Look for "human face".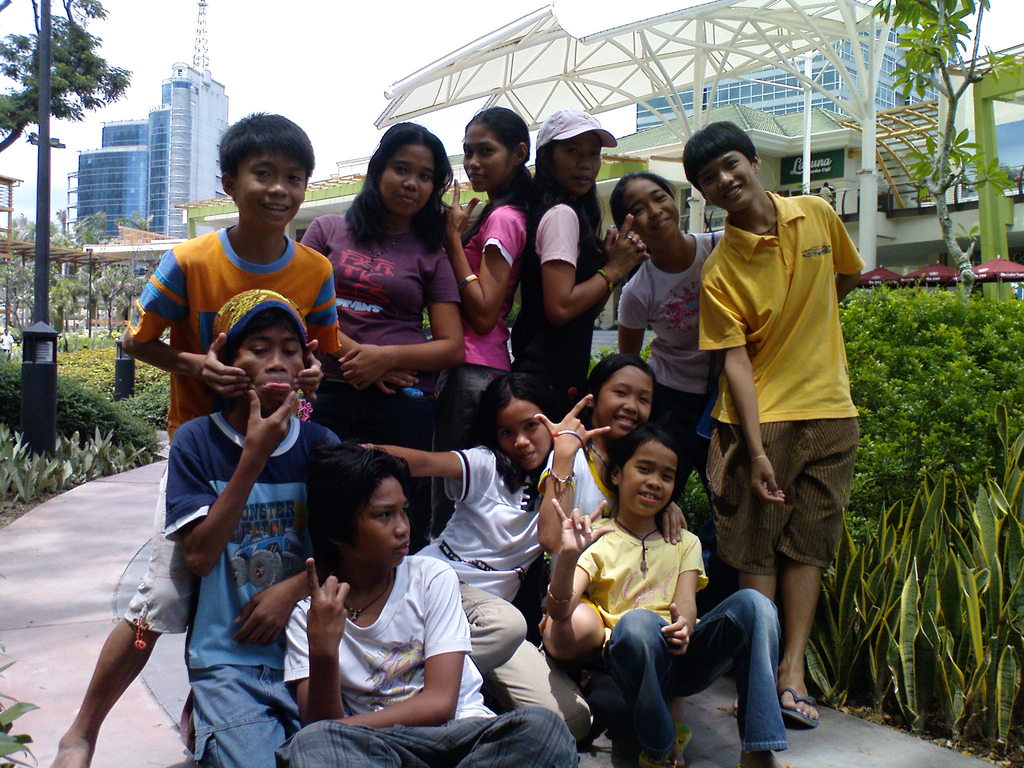
Found: {"left": 692, "top": 140, "right": 756, "bottom": 218}.
